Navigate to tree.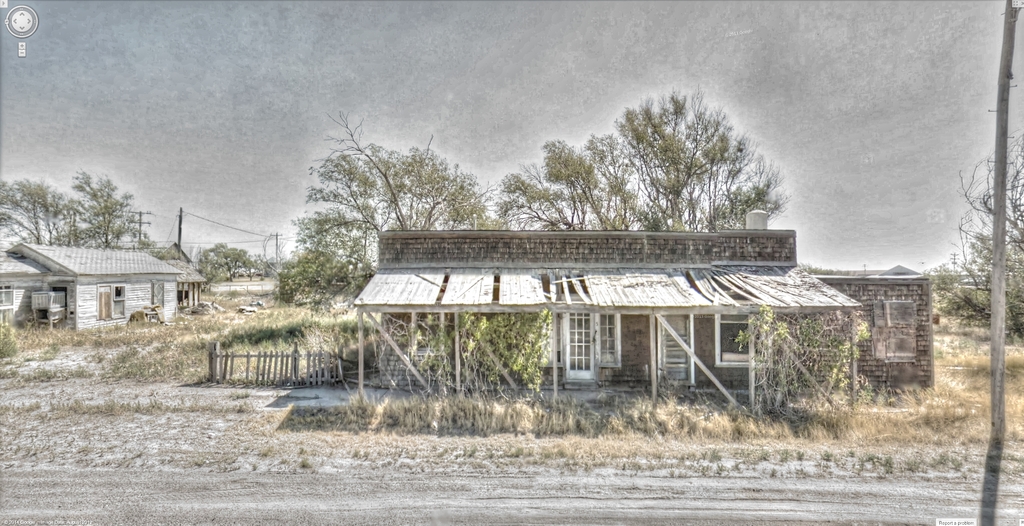
Navigation target: Rect(0, 173, 74, 245).
